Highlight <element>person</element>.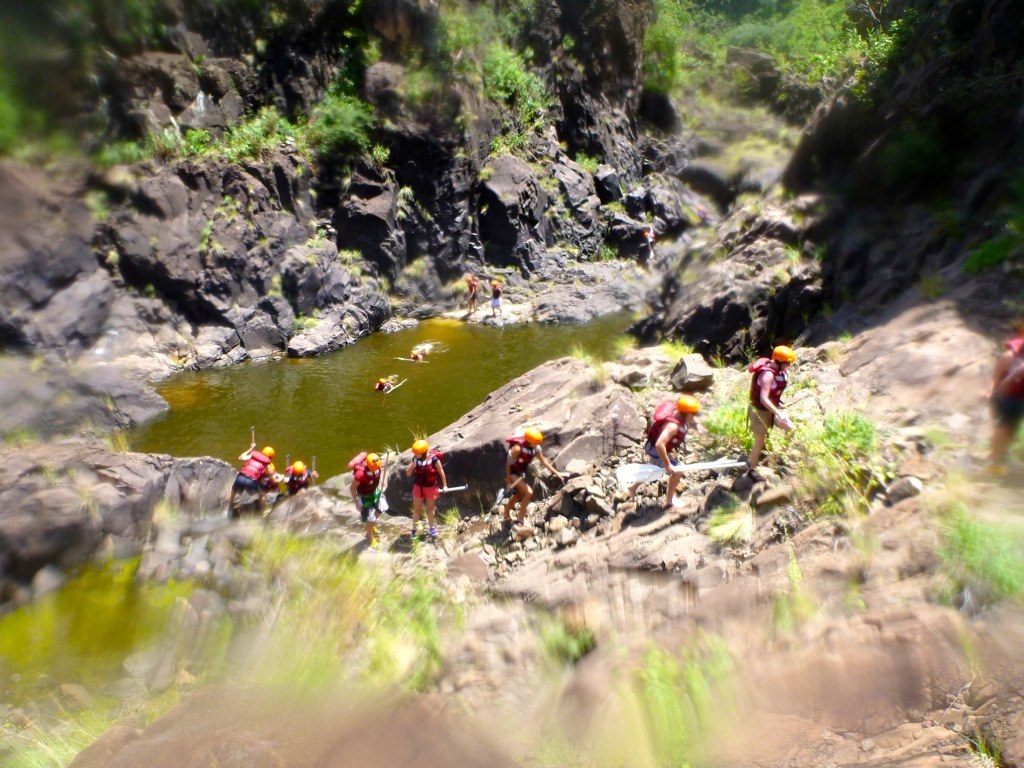
Highlighted region: box=[636, 392, 706, 511].
